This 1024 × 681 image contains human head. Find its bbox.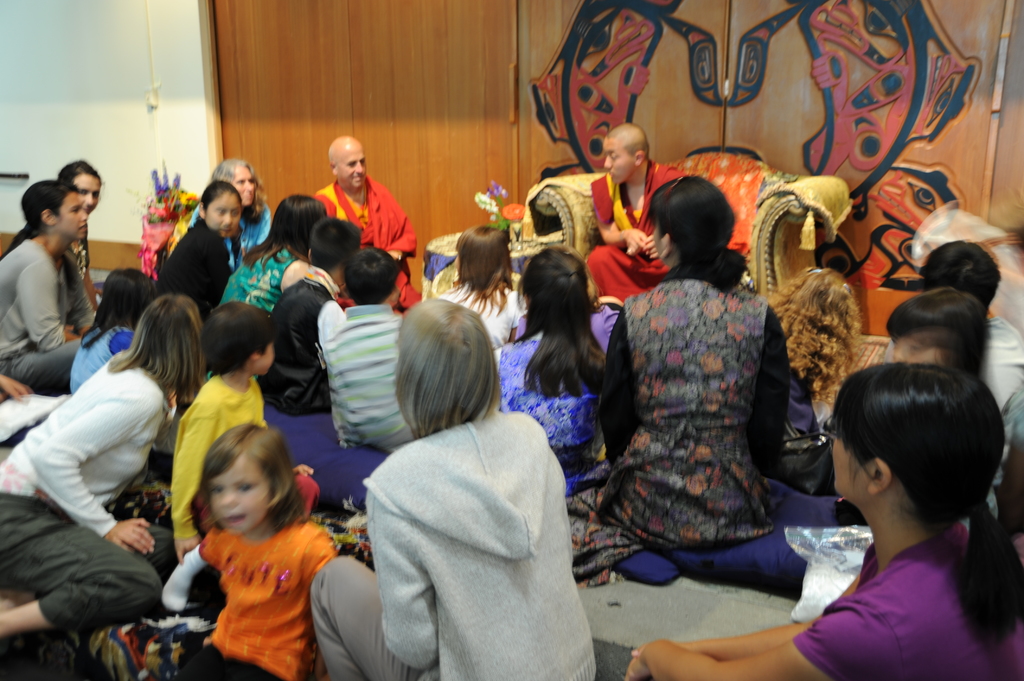
x1=454 y1=221 x2=502 y2=287.
